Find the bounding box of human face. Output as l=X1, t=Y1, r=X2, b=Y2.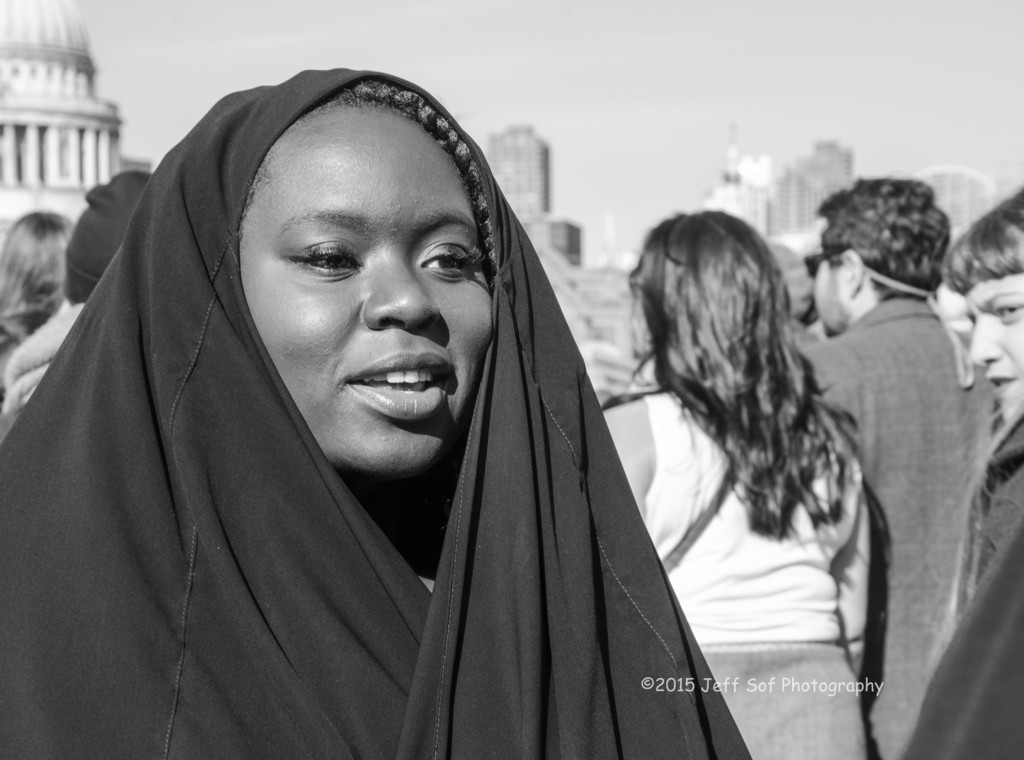
l=961, t=267, r=1023, b=425.
